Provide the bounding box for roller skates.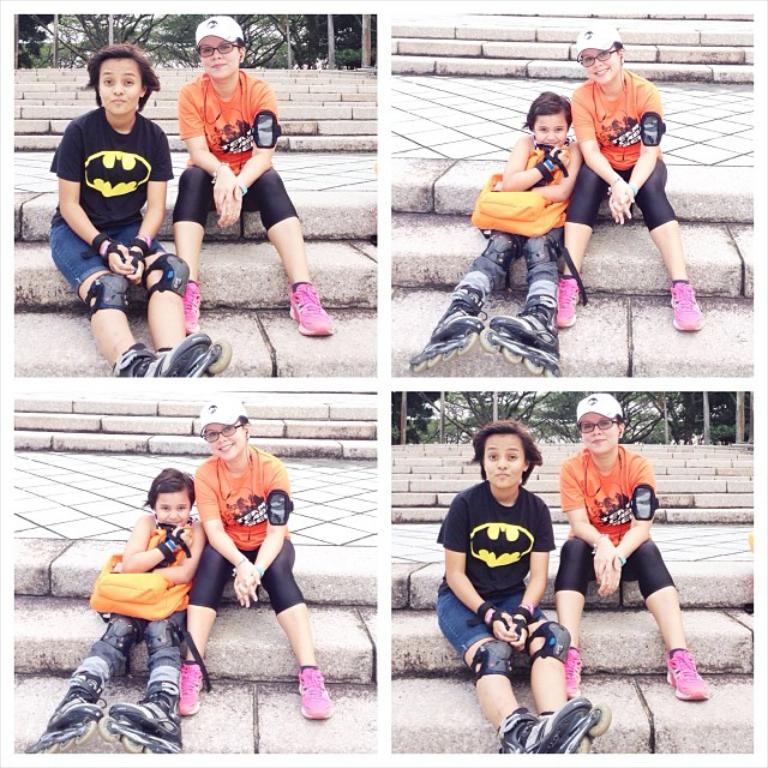
492:700:608:754.
